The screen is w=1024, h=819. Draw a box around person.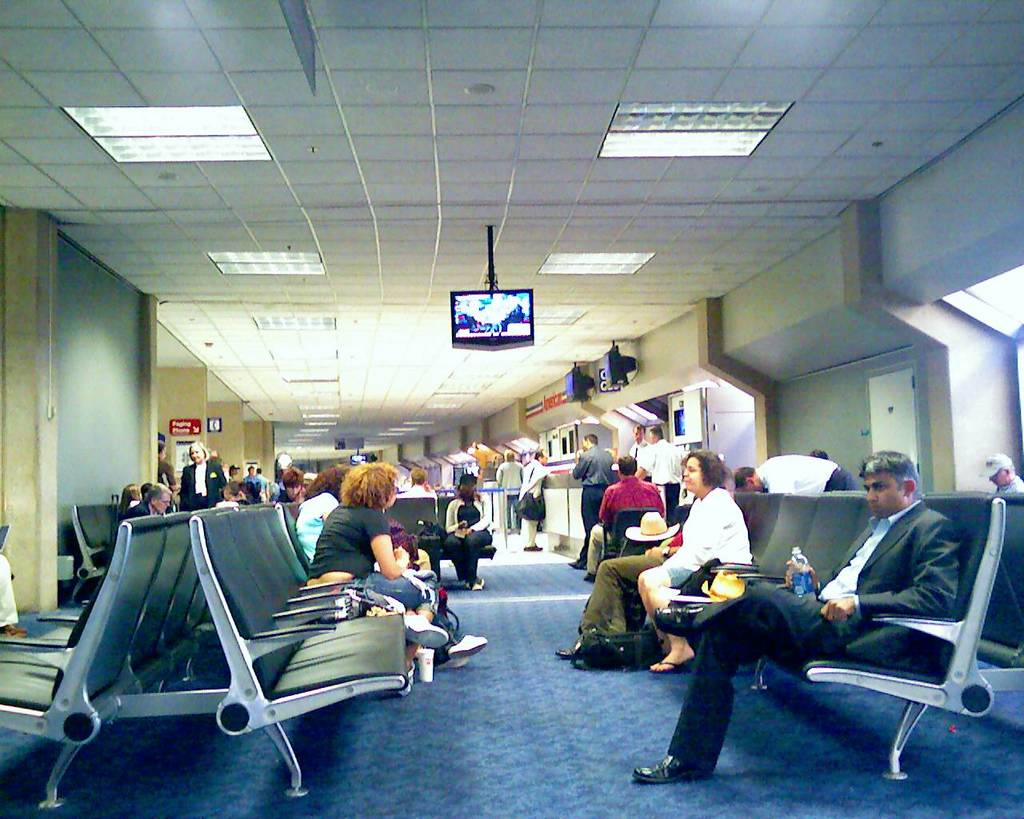
box(298, 462, 487, 689).
